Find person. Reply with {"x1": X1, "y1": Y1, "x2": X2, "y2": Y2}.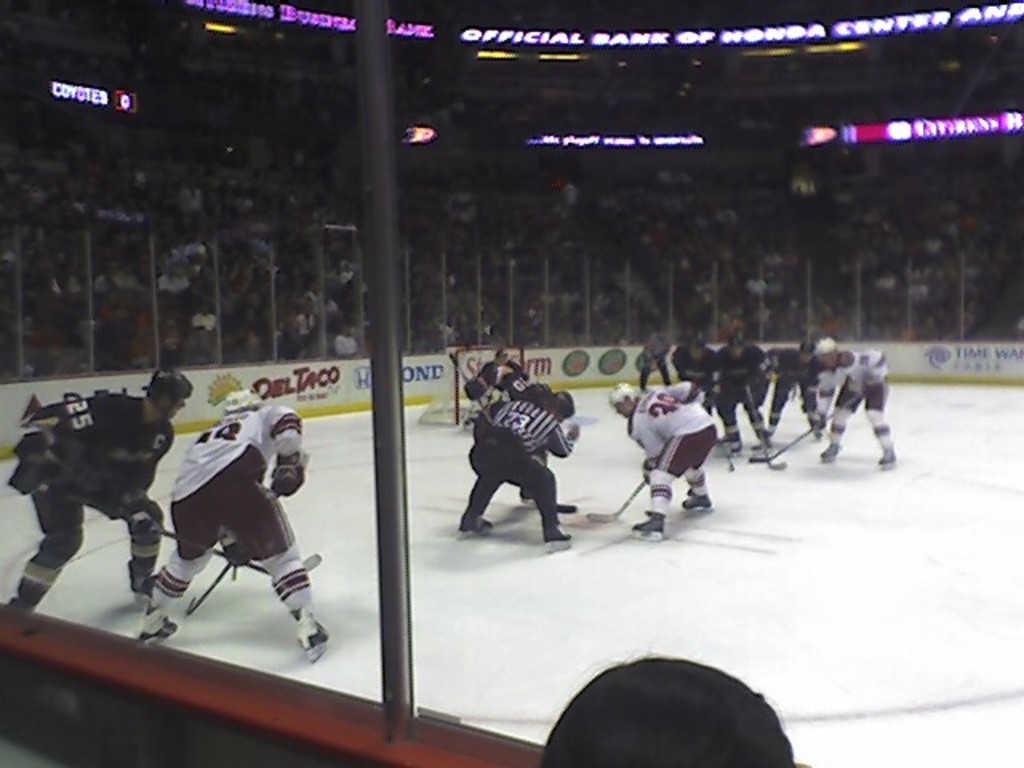
{"x1": 768, "y1": 339, "x2": 824, "y2": 442}.
